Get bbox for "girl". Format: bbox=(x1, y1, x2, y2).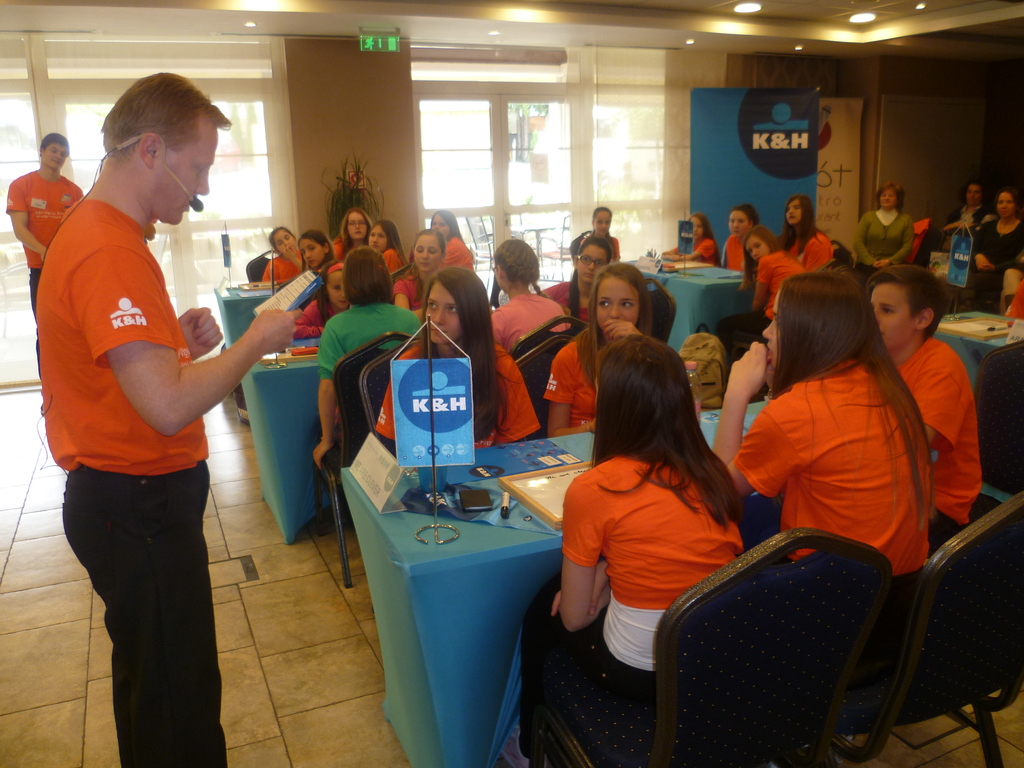
bbox=(518, 335, 747, 758).
